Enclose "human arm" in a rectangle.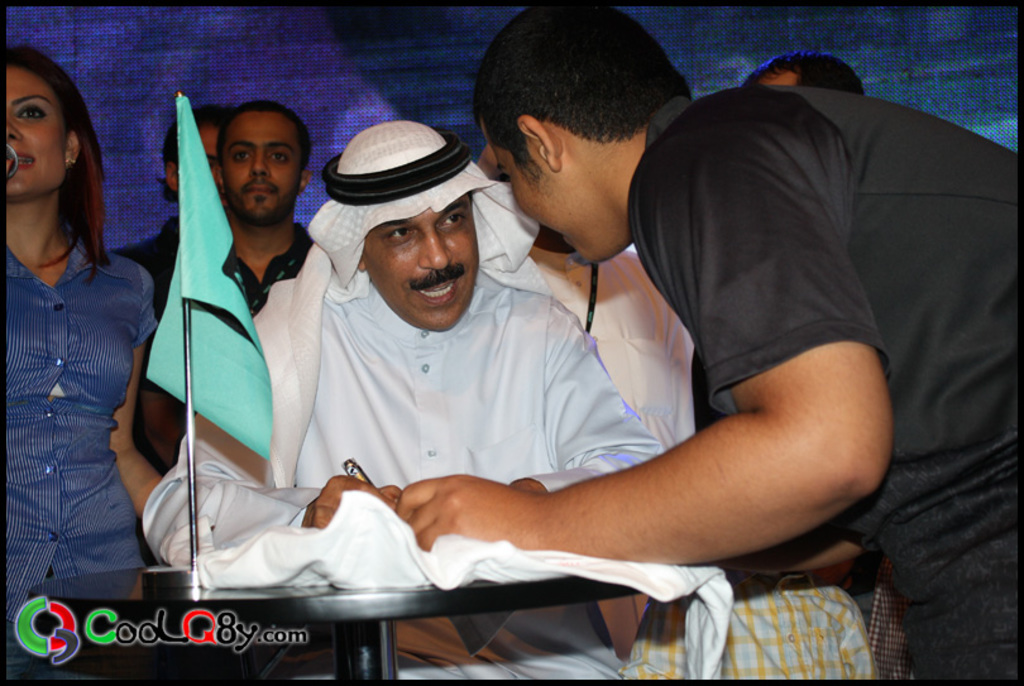
<box>162,483,406,567</box>.
